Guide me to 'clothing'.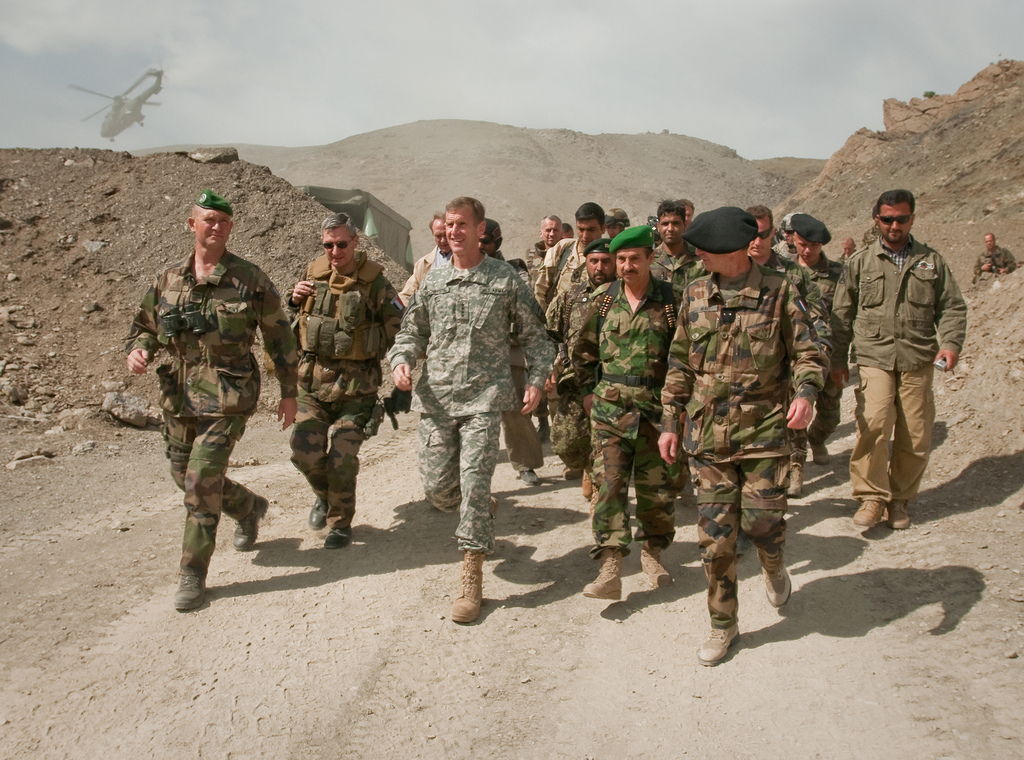
Guidance: [974,248,1014,281].
